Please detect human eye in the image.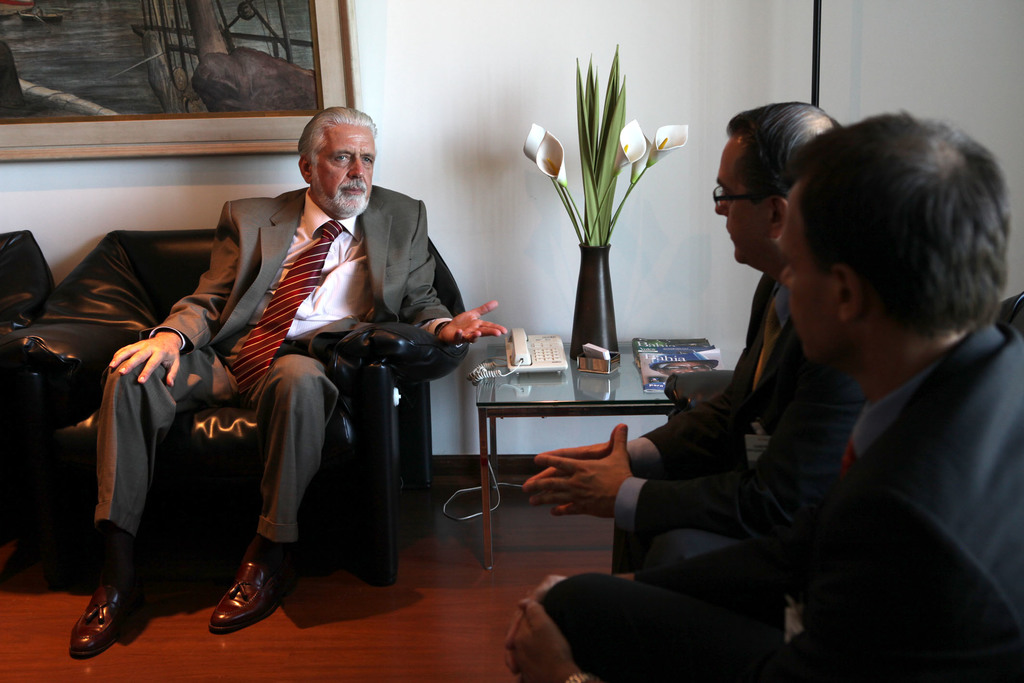
(360, 152, 375, 166).
